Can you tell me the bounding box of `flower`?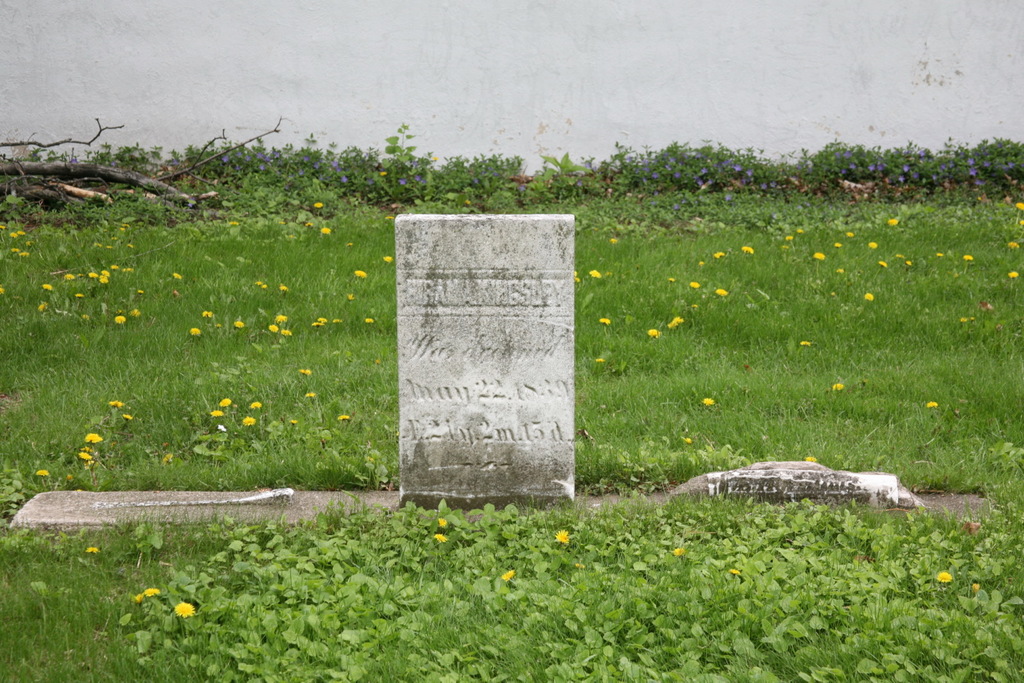
detection(685, 277, 703, 293).
